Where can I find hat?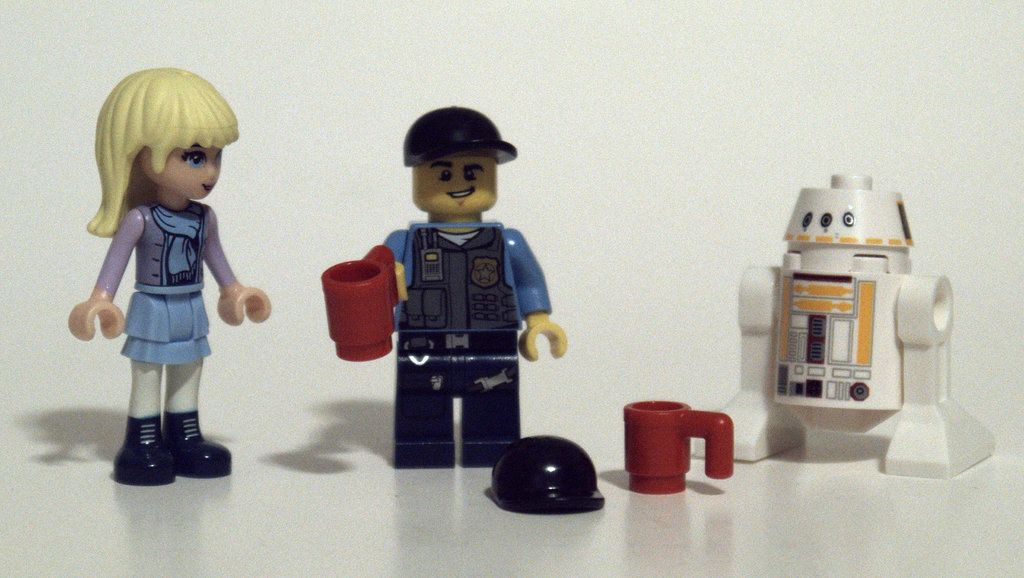
You can find it at [x1=403, y1=105, x2=518, y2=165].
